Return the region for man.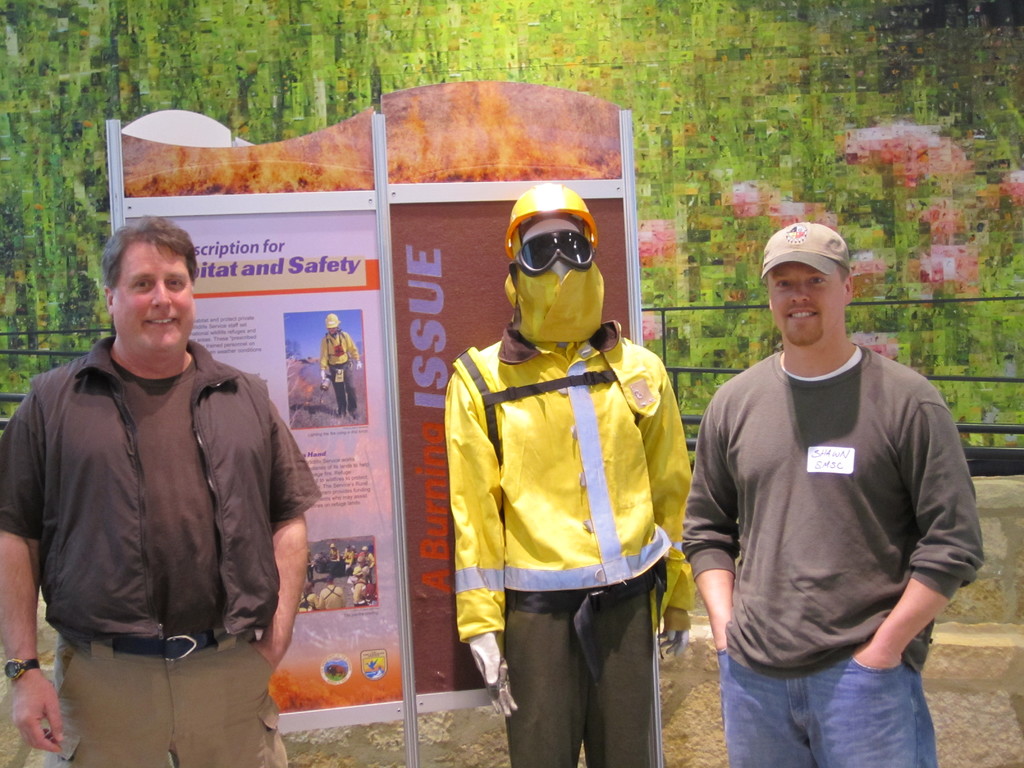
locate(451, 182, 693, 767).
